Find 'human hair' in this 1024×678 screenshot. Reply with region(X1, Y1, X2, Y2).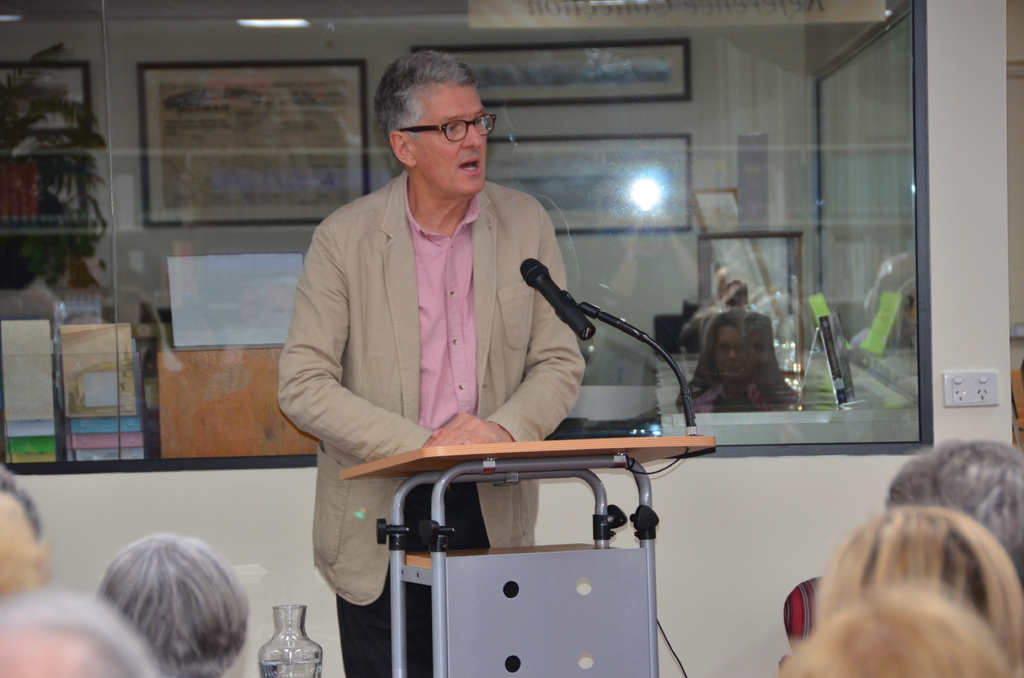
region(373, 47, 477, 165).
